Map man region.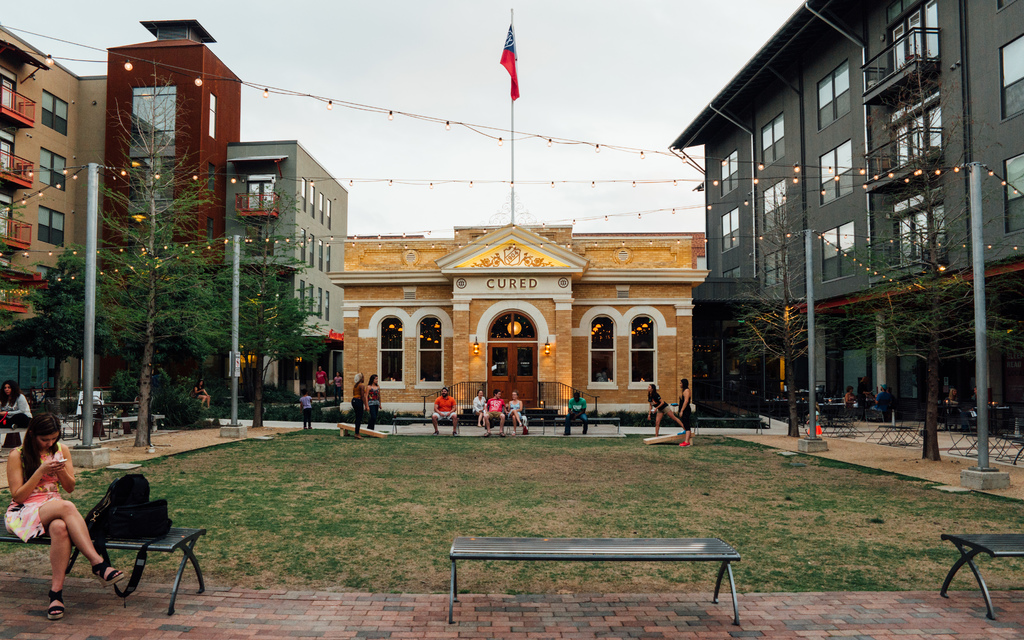
Mapped to 314/367/328/401.
